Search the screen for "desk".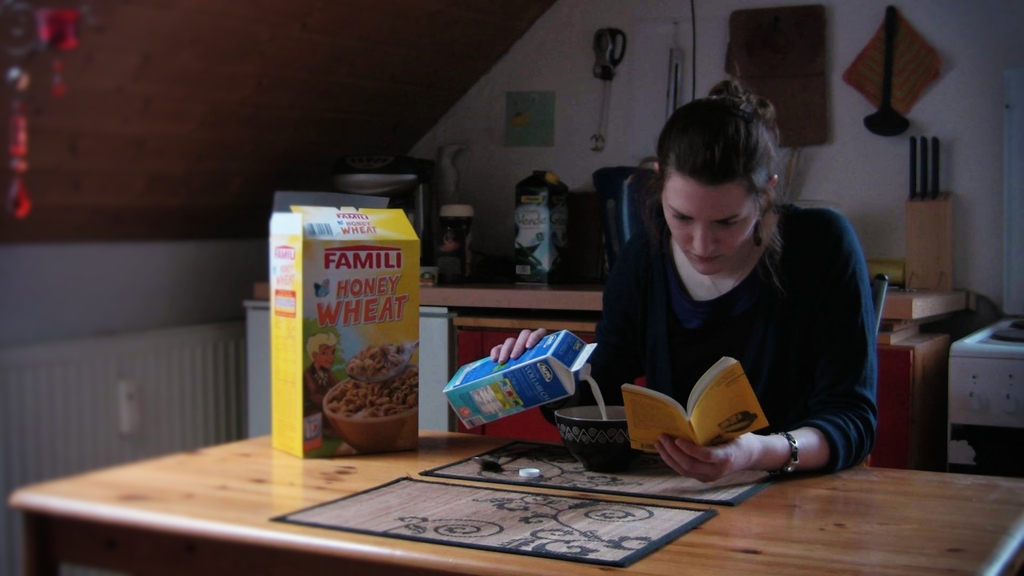
Found at bbox=[12, 431, 1023, 575].
